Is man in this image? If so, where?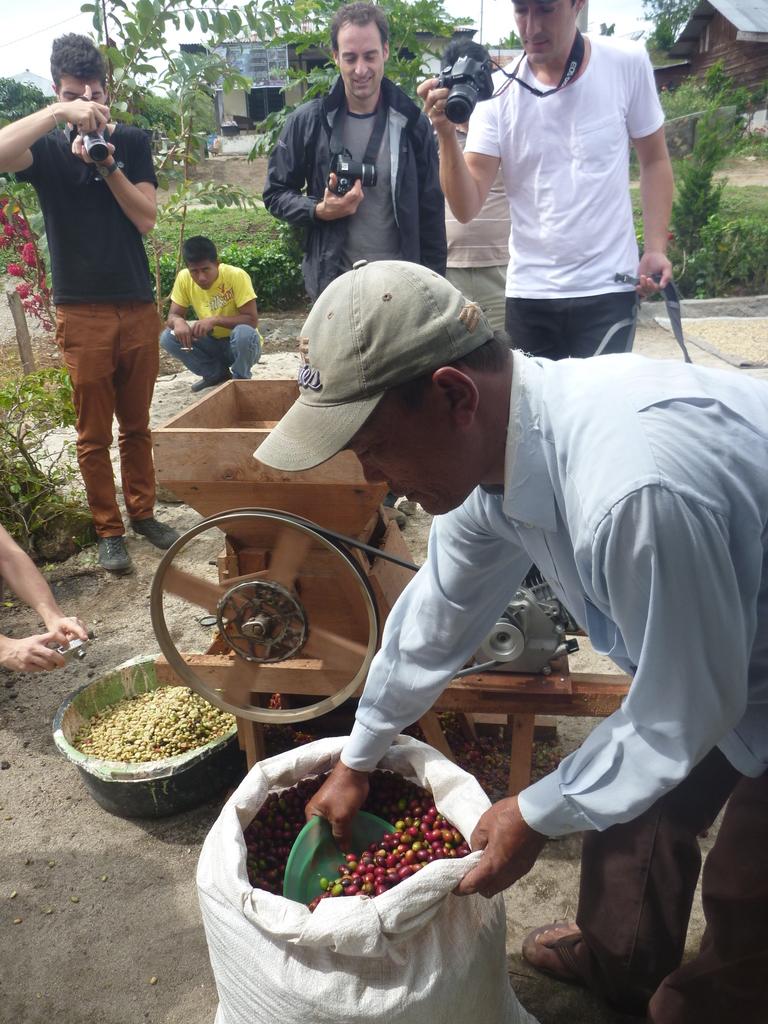
Yes, at (262, 0, 444, 305).
